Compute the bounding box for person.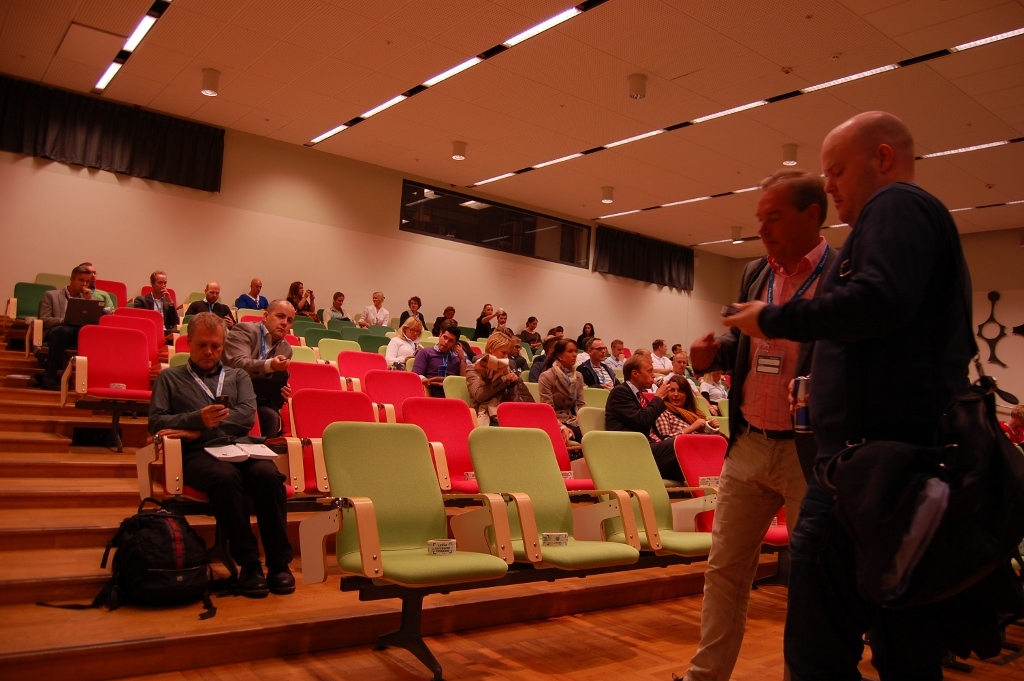
x1=674 y1=166 x2=839 y2=678.
